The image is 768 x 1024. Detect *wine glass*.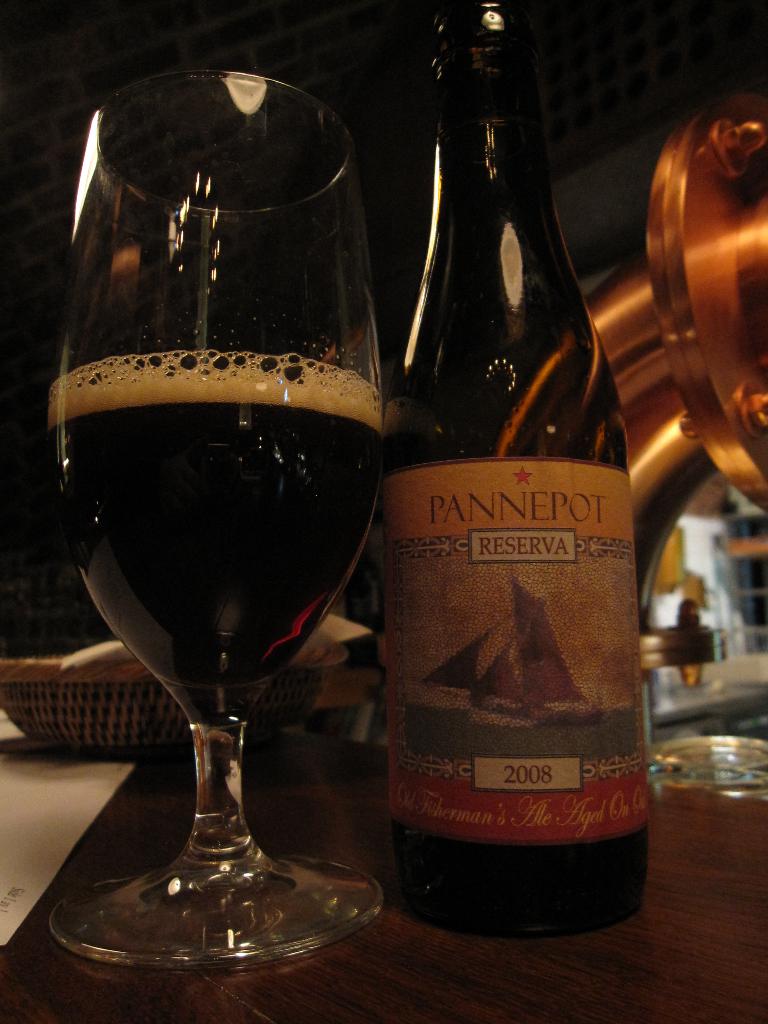
Detection: 43 77 401 982.
